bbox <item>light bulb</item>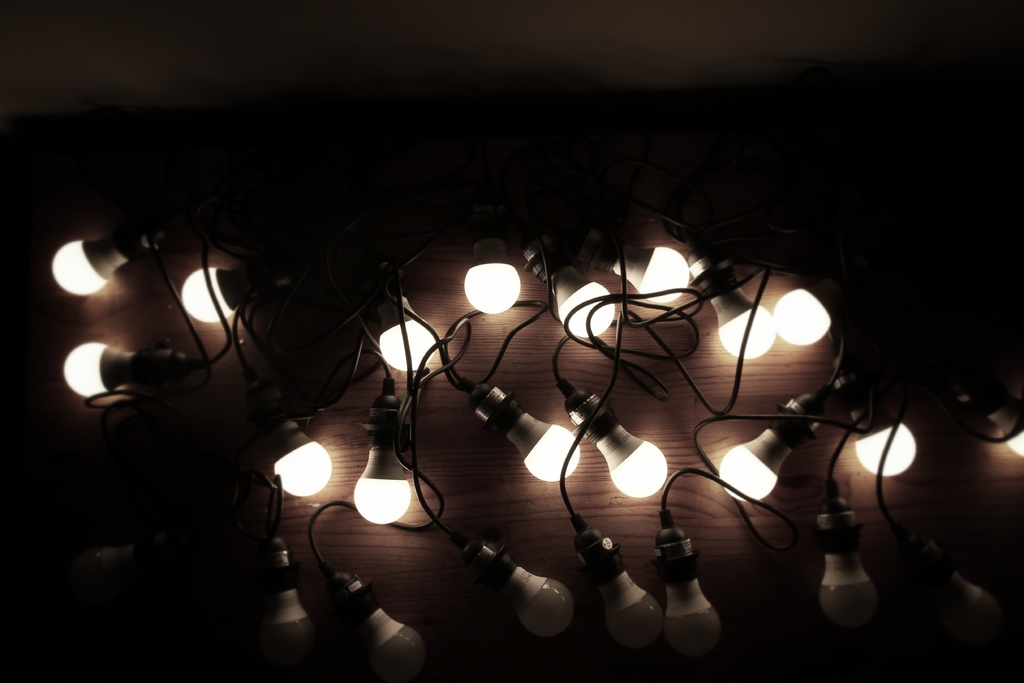
<bbox>52, 232, 160, 299</bbox>
